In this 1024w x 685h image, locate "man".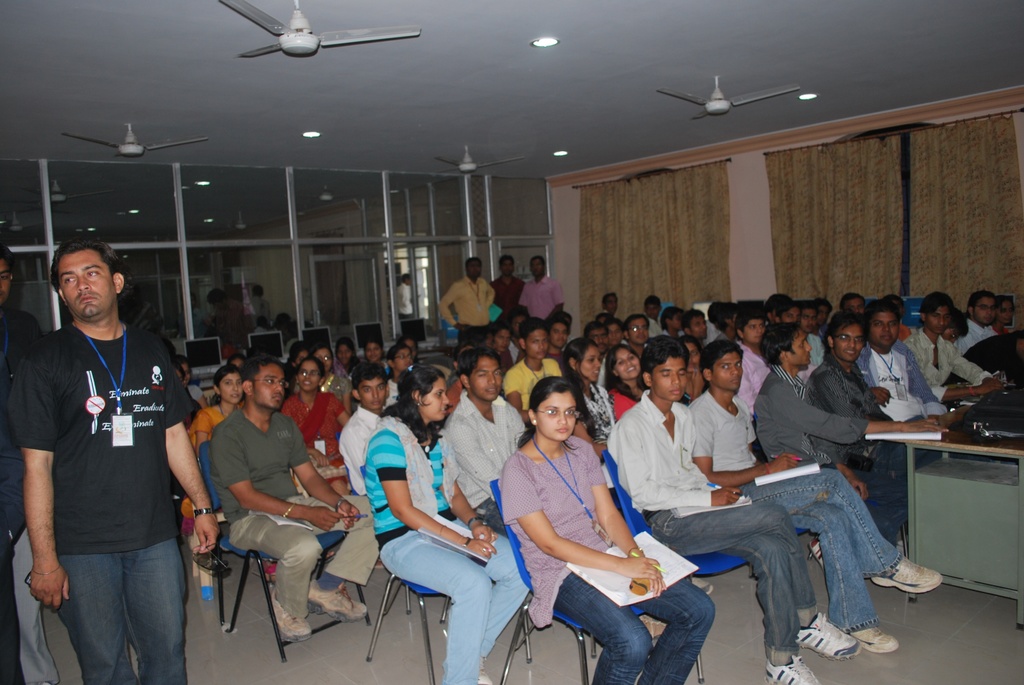
Bounding box: [479,323,517,374].
